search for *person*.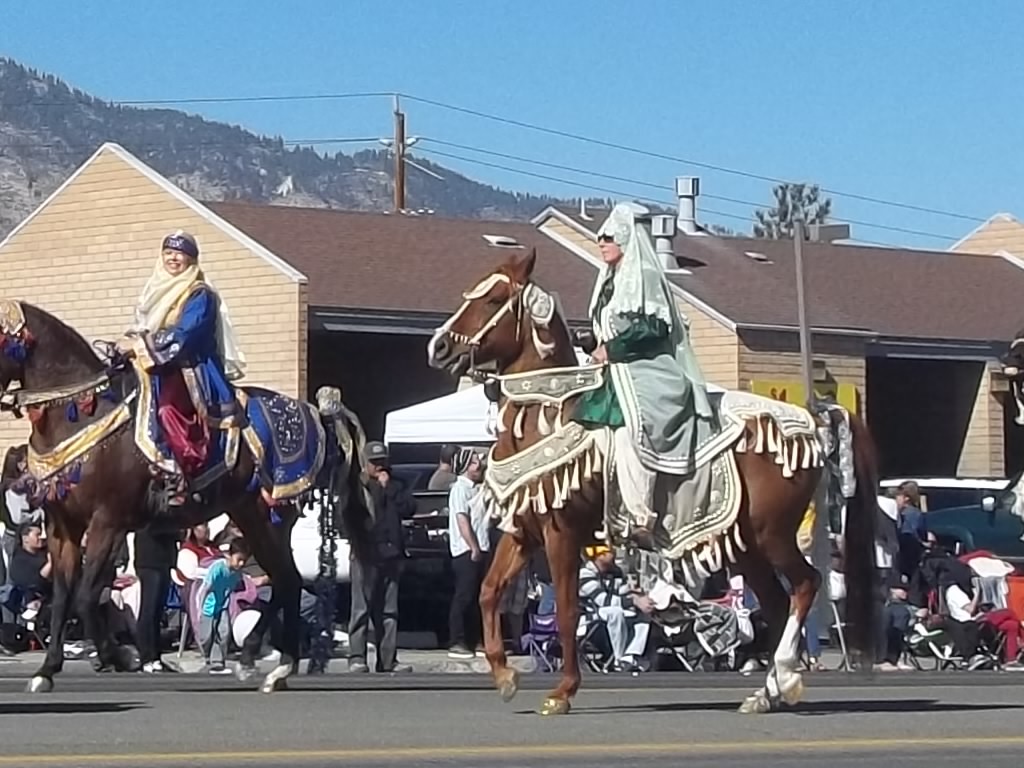
Found at x1=447 y1=451 x2=491 y2=658.
